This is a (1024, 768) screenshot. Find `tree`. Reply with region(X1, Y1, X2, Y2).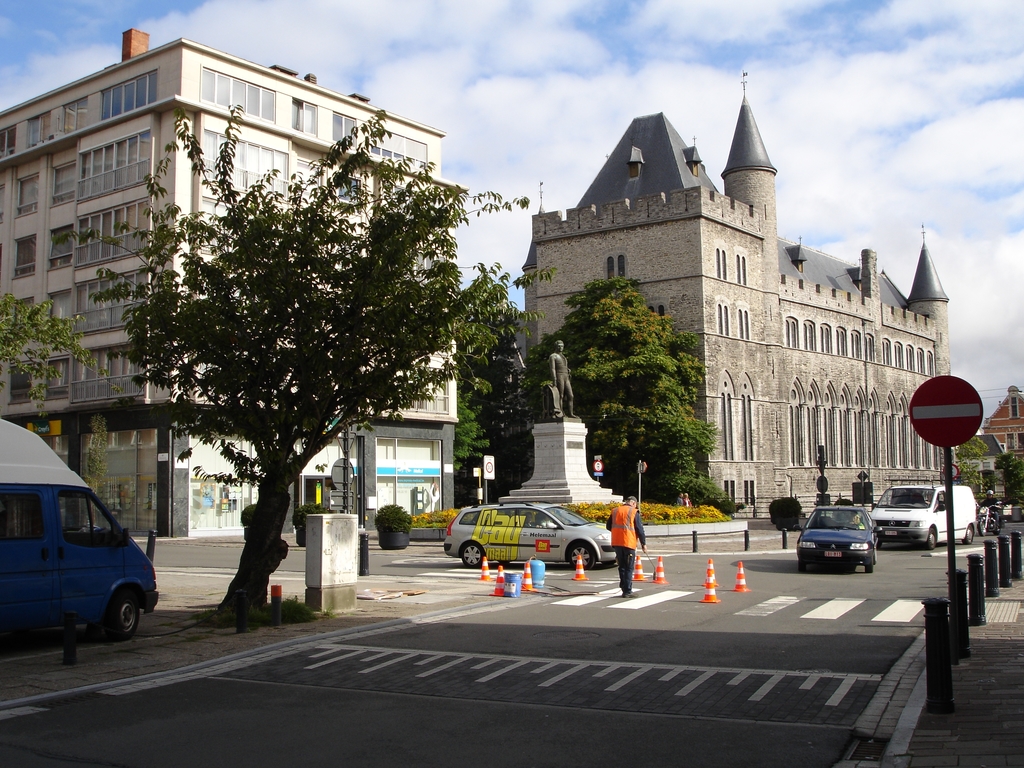
region(954, 433, 995, 509).
